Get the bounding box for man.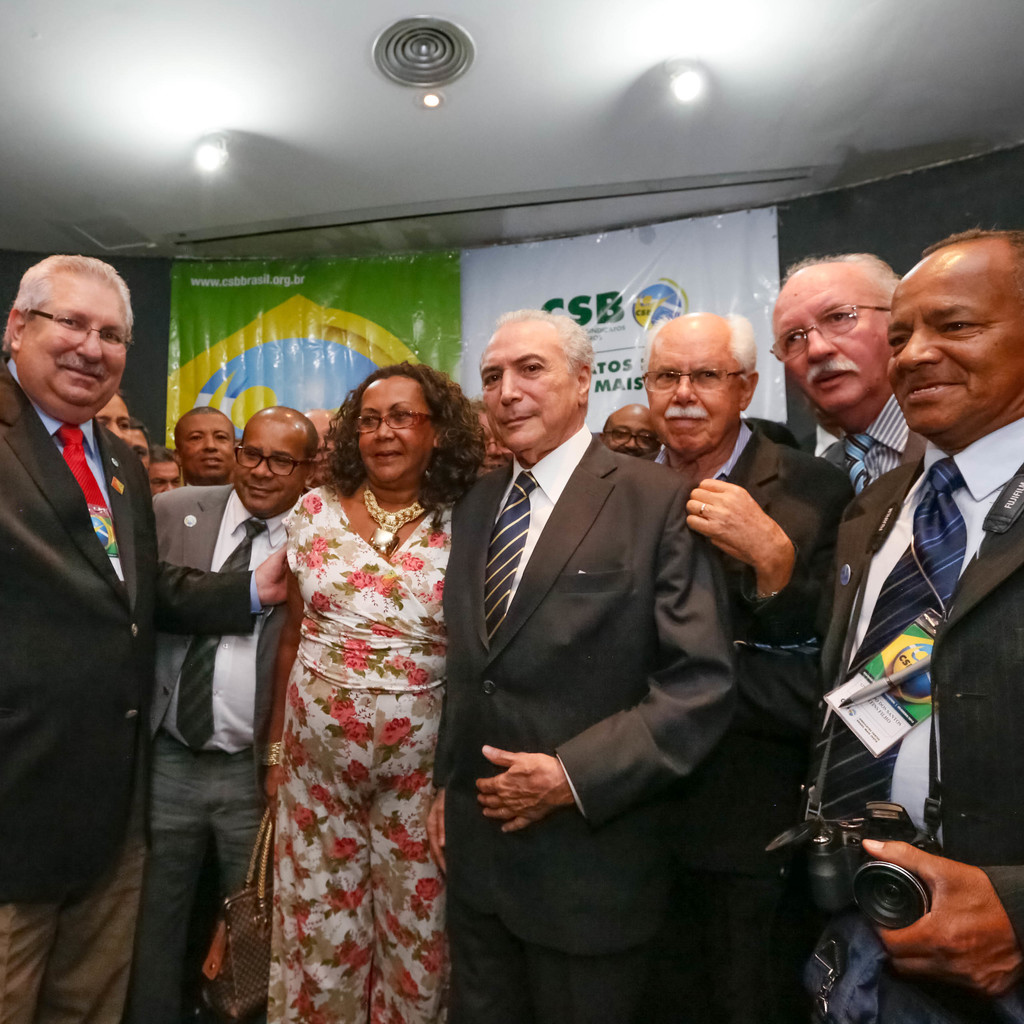
760:249:929:497.
